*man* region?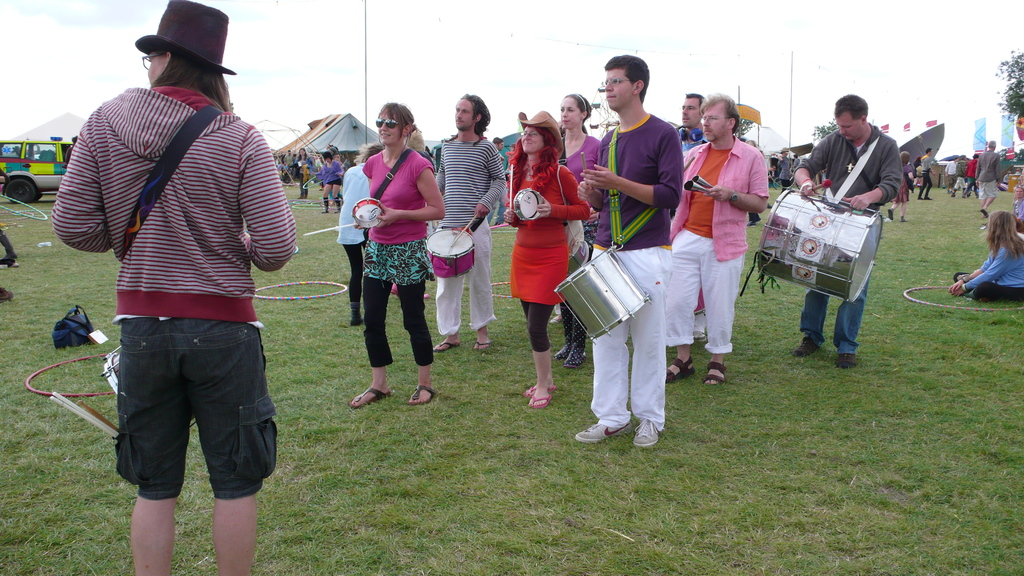
(left=486, top=136, right=504, bottom=224)
